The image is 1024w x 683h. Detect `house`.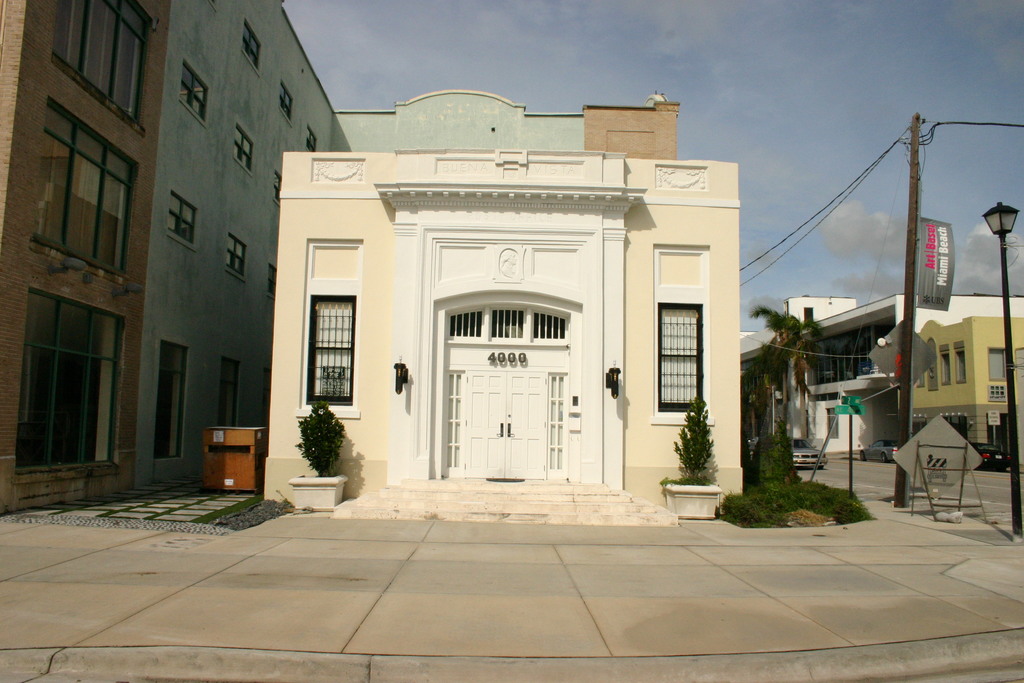
Detection: <bbox>792, 293, 1022, 459</bbox>.
